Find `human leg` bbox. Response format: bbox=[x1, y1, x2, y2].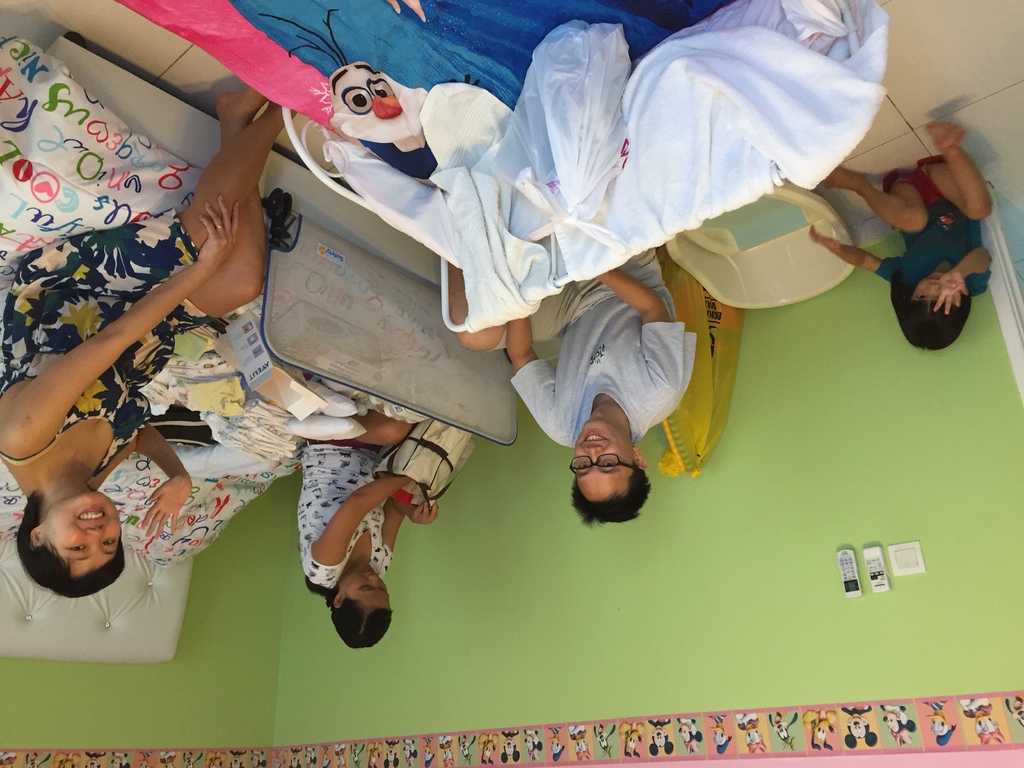
bbox=[456, 250, 568, 351].
